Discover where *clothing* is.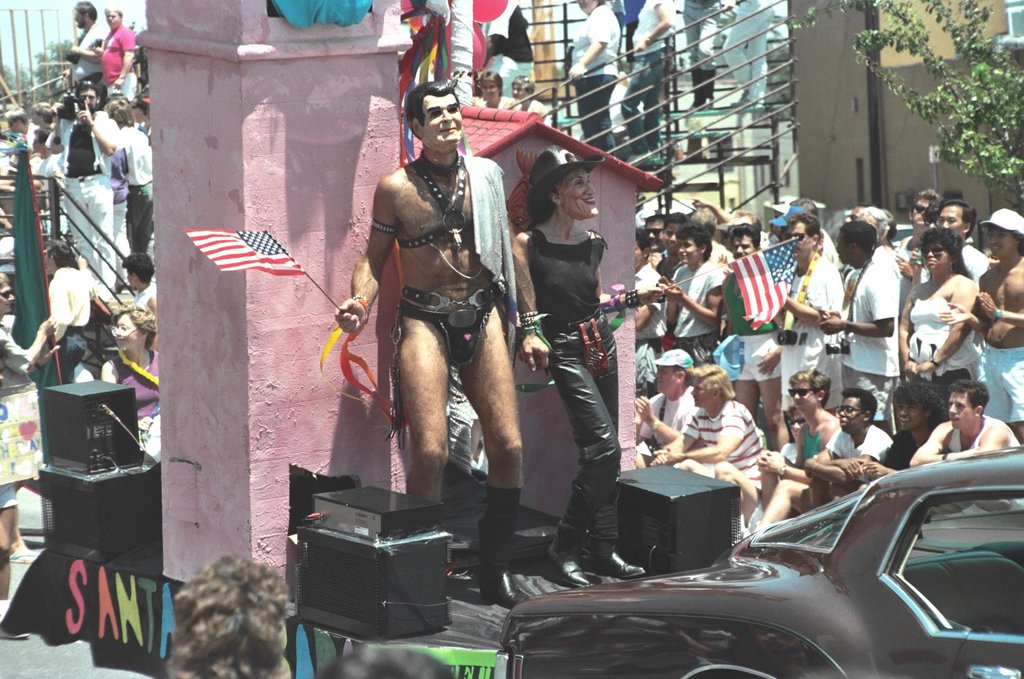
Discovered at (x1=902, y1=294, x2=980, y2=400).
